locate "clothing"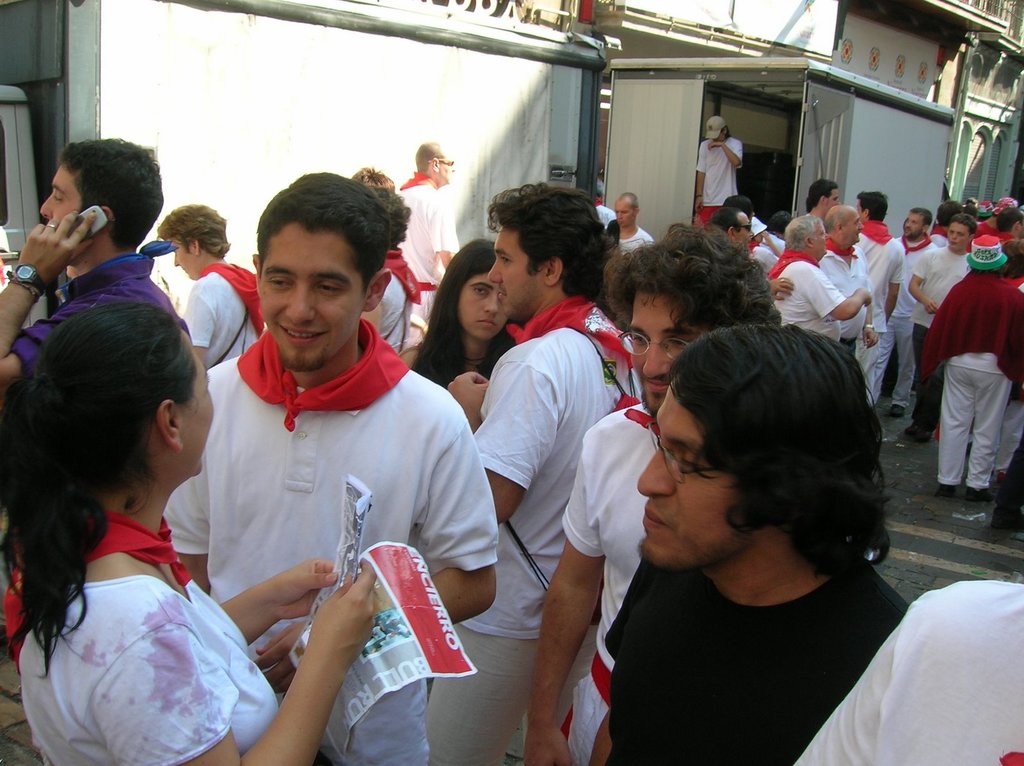
<bbox>910, 232, 1023, 491</bbox>
